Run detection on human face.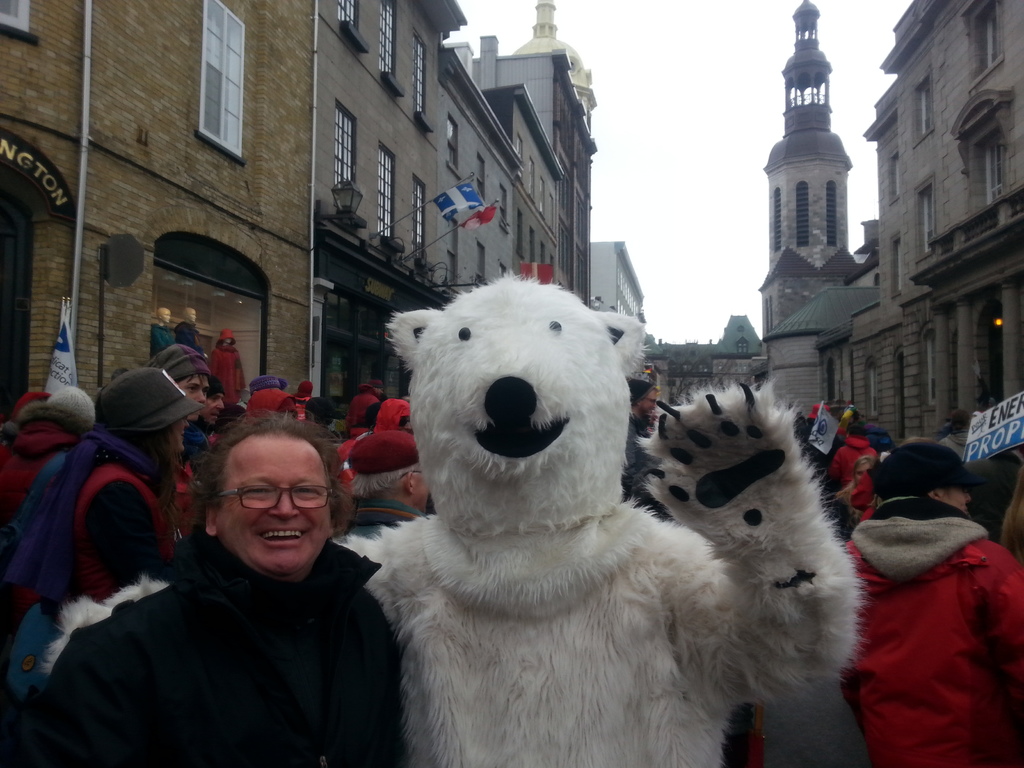
Result: x1=218, y1=435, x2=330, y2=577.
